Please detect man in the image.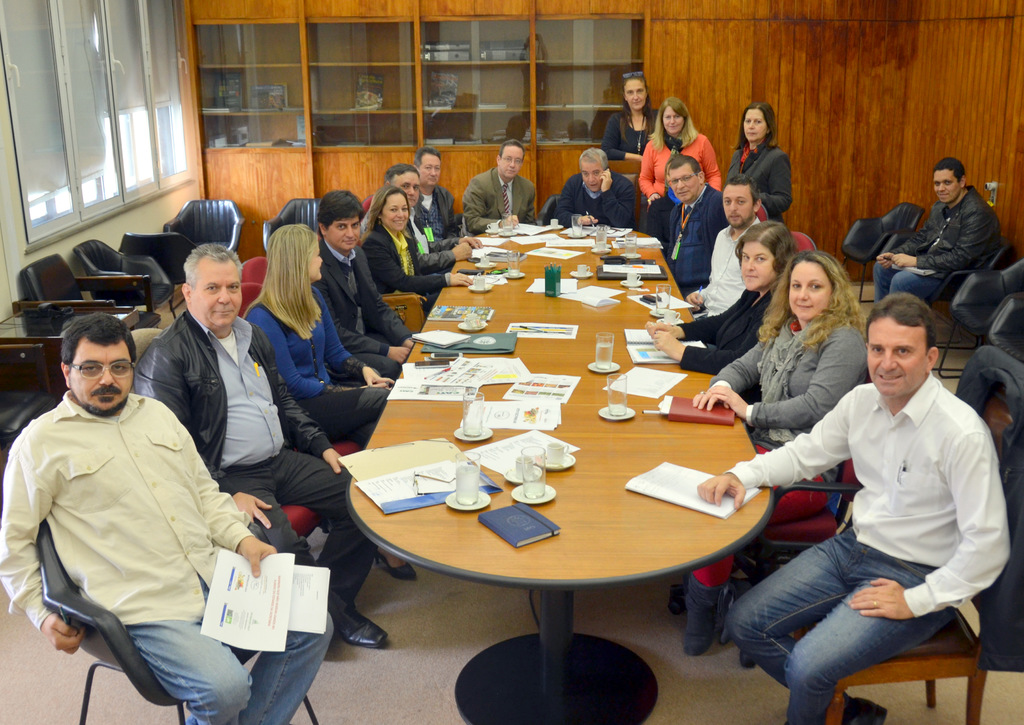
bbox=(545, 139, 636, 228).
